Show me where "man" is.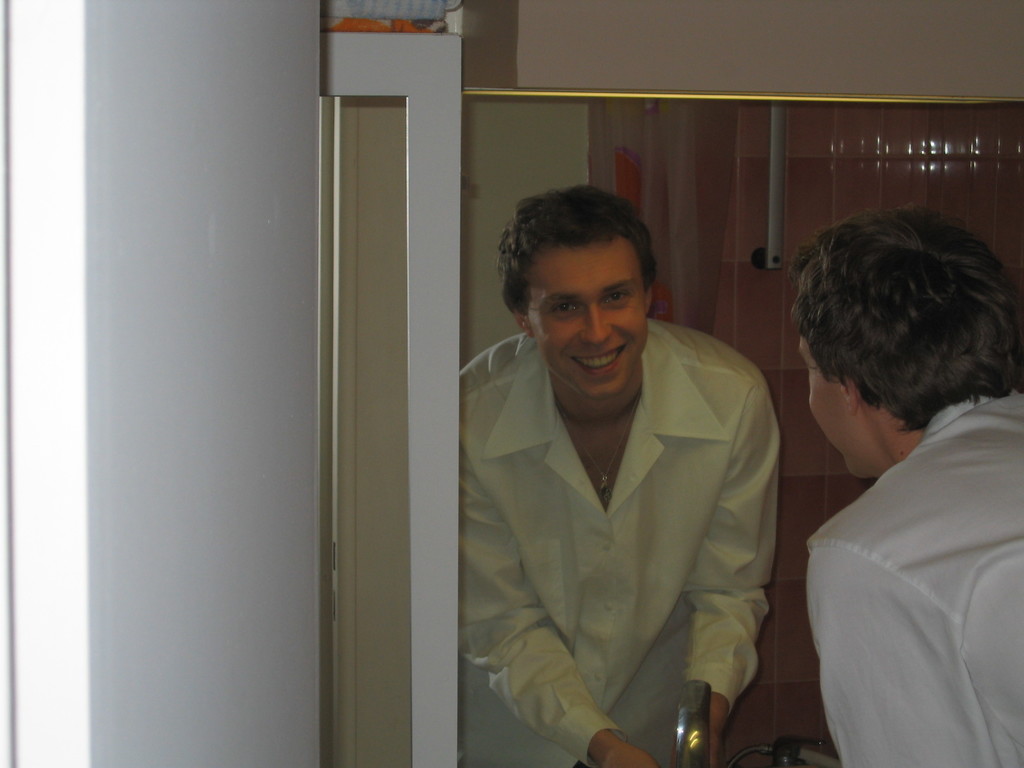
"man" is at region(789, 202, 1023, 767).
